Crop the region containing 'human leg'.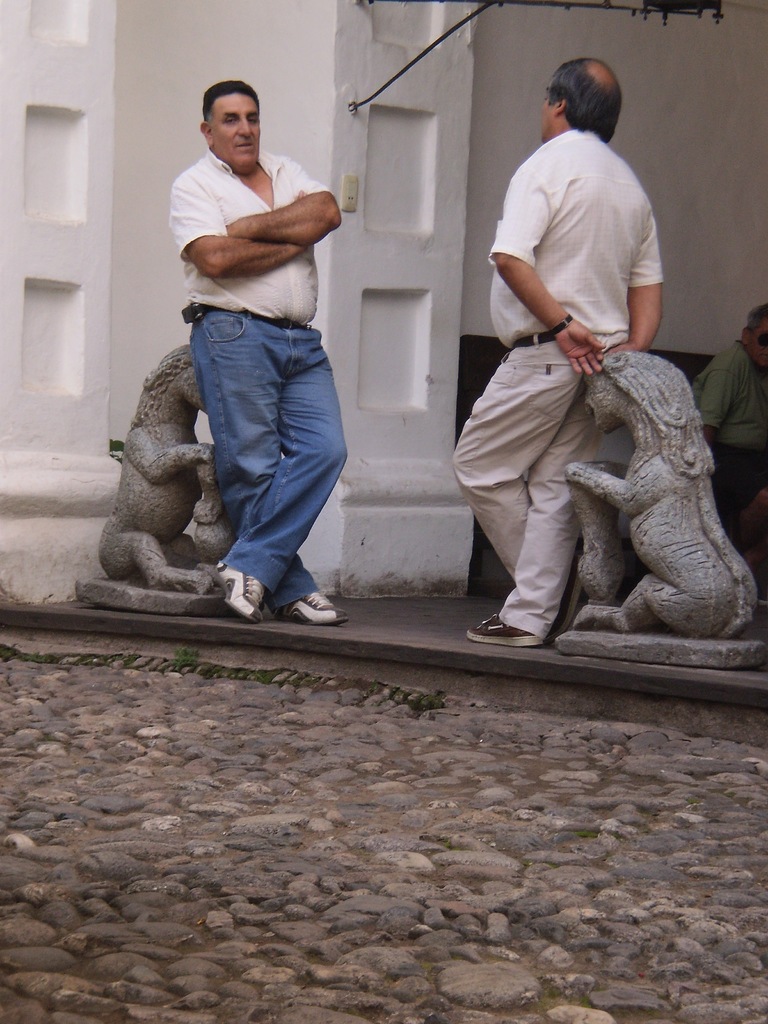
Crop region: x1=190, y1=328, x2=348, y2=626.
